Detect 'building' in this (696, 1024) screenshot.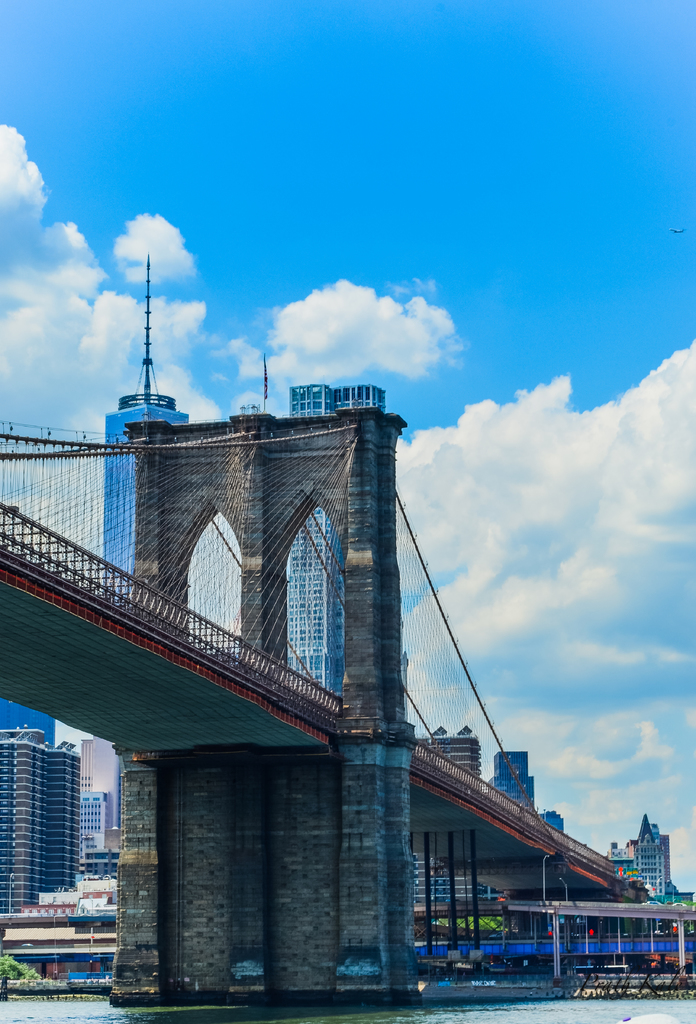
Detection: l=106, t=256, r=190, b=630.
